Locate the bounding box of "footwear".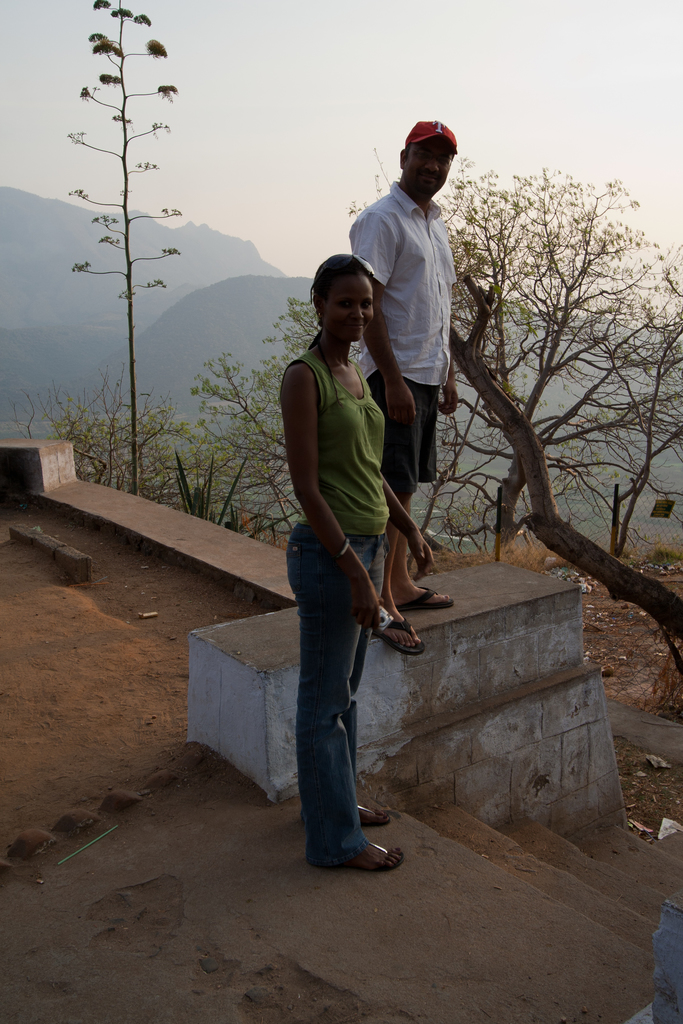
Bounding box: x1=370 y1=596 x2=426 y2=660.
